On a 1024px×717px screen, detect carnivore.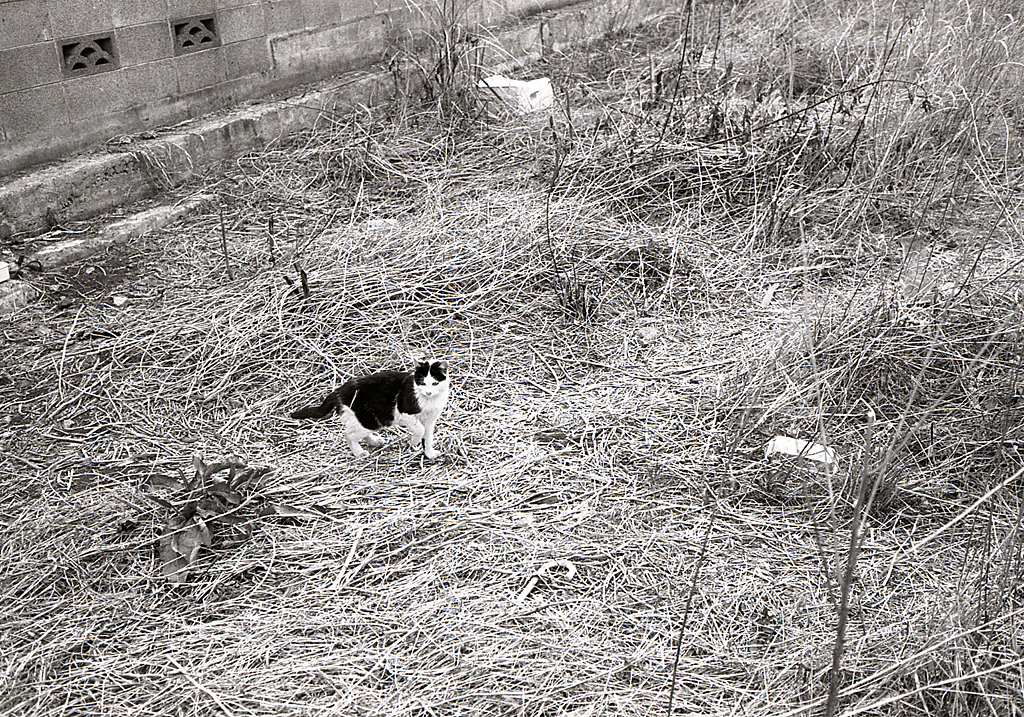
bbox=[319, 350, 465, 460].
